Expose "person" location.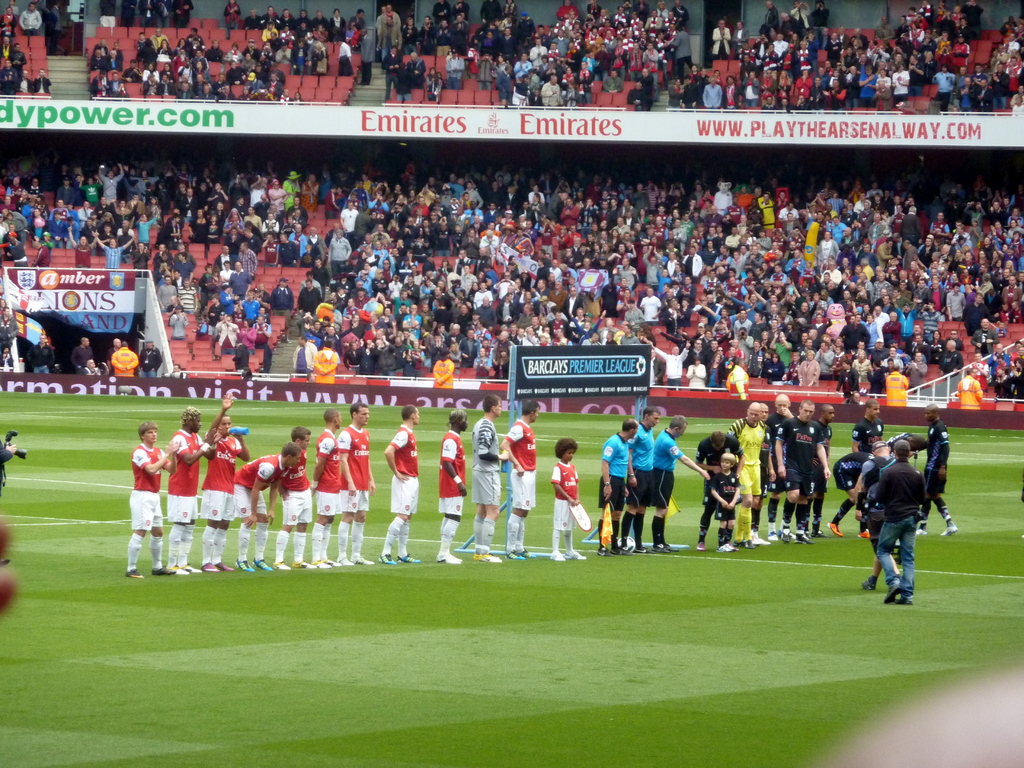
Exposed at x1=438 y1=410 x2=465 y2=565.
